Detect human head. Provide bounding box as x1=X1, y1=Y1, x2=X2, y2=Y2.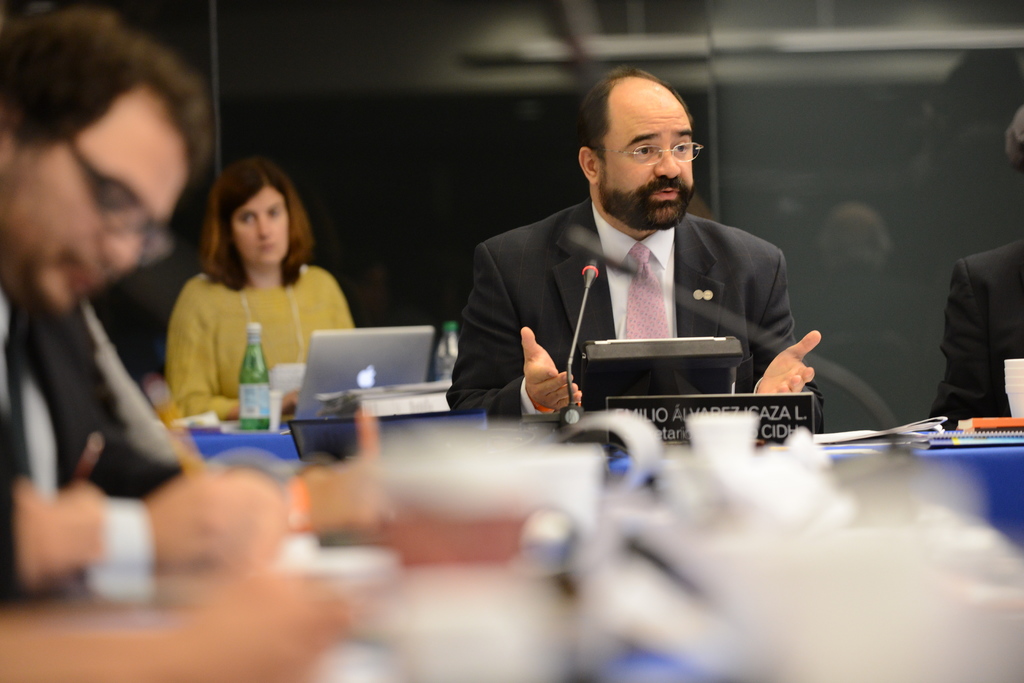
x1=573, y1=66, x2=698, y2=234.
